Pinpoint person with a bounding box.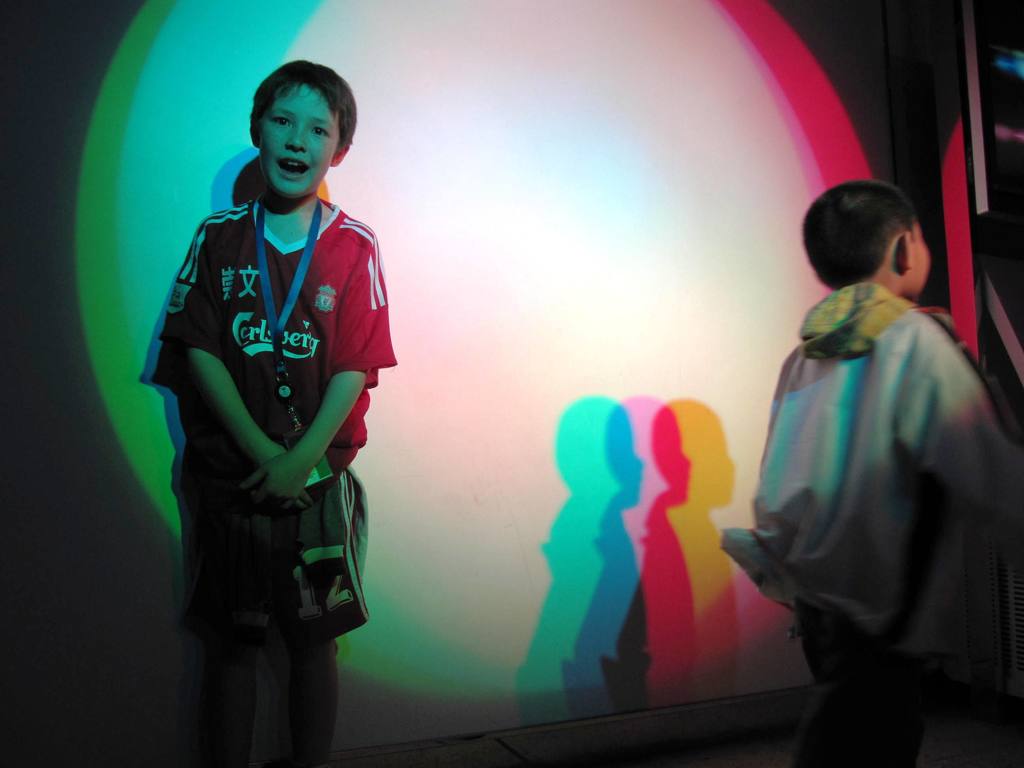
{"x1": 148, "y1": 58, "x2": 400, "y2": 762}.
